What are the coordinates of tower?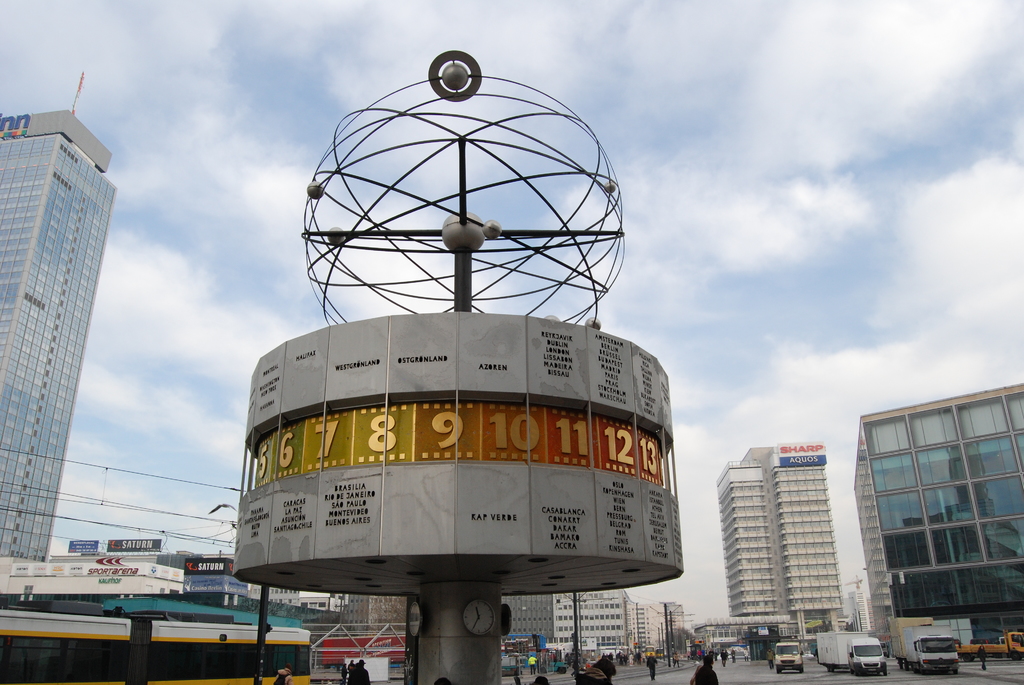
[x1=0, y1=102, x2=117, y2=572].
